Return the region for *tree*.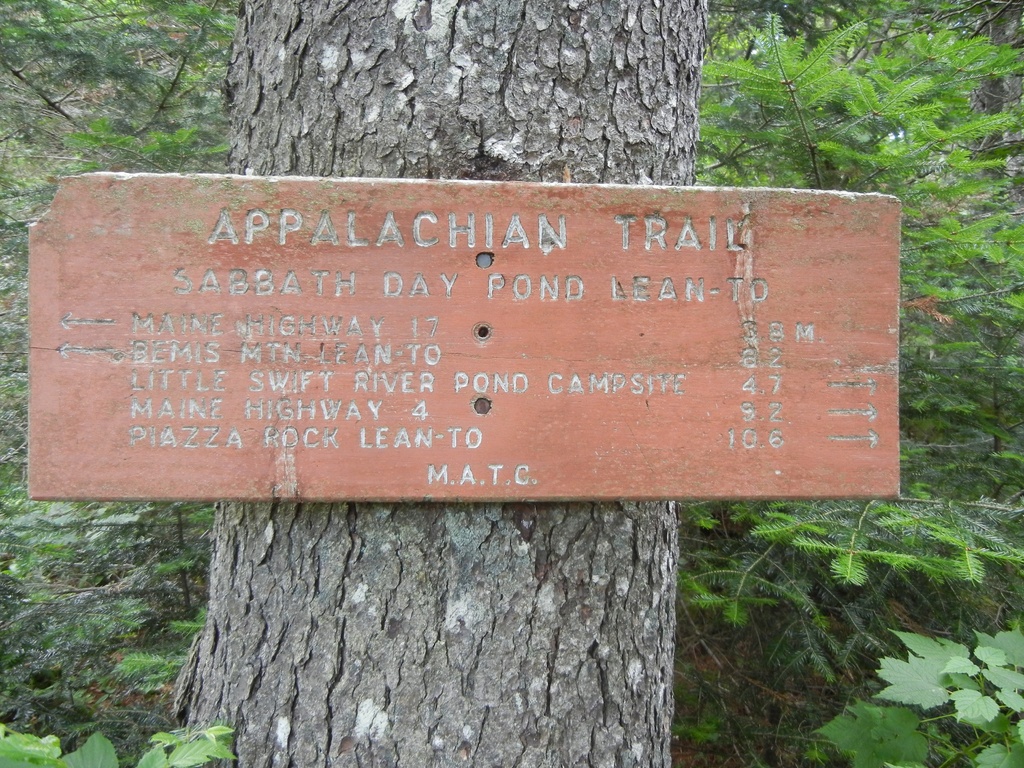
{"left": 705, "top": 0, "right": 1023, "bottom": 751}.
